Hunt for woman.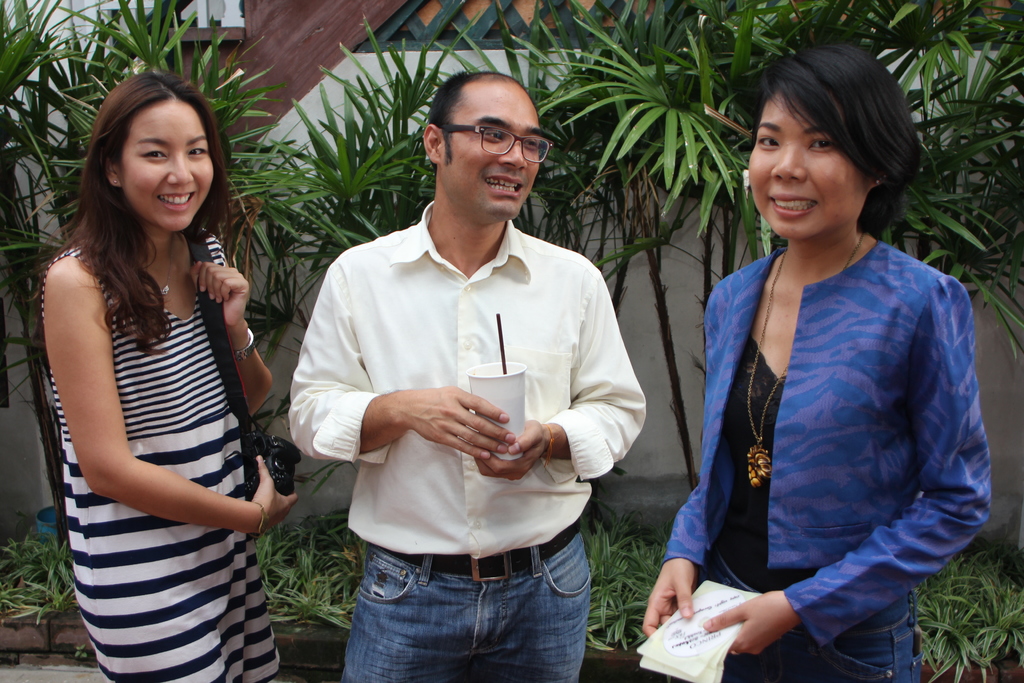
Hunted down at [left=641, top=44, right=998, bottom=682].
